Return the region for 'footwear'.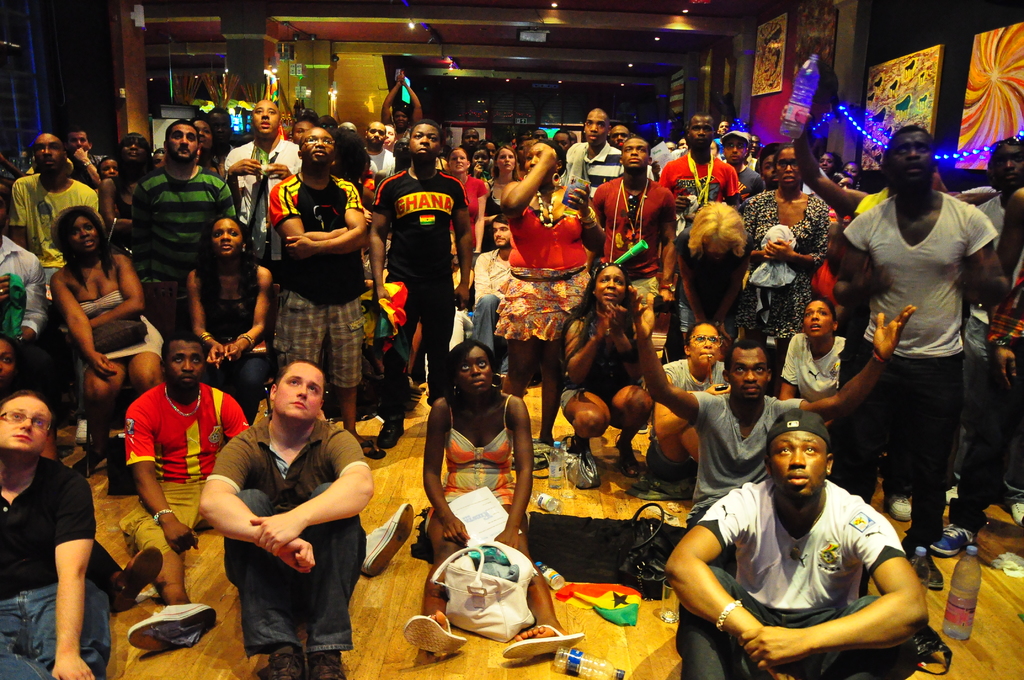
1009/501/1023/524.
